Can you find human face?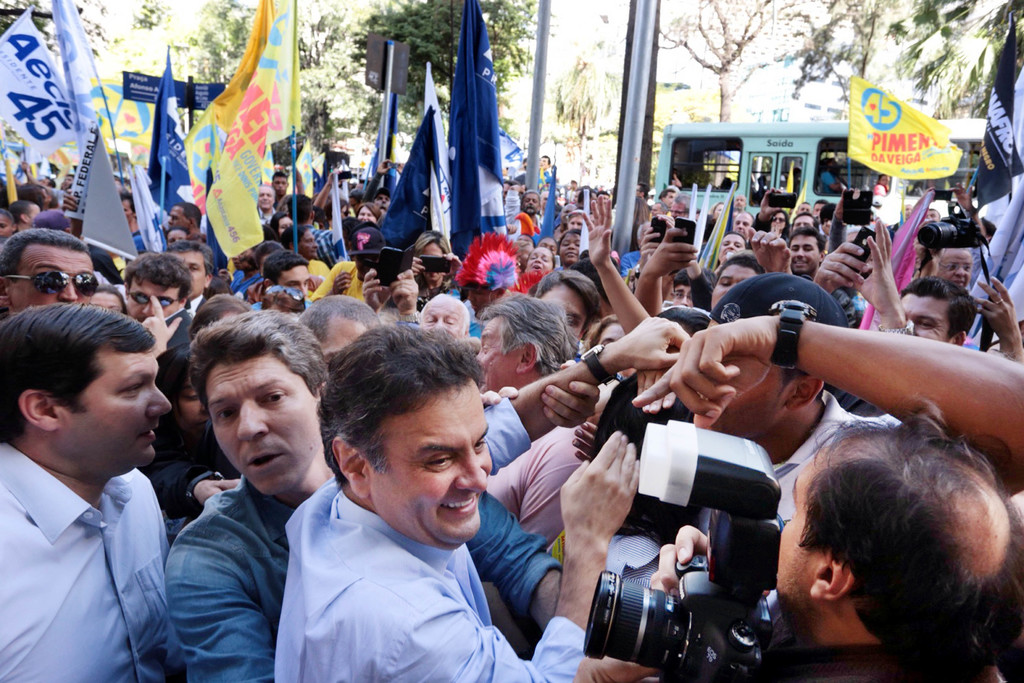
Yes, bounding box: <bbox>418, 238, 448, 286</bbox>.
